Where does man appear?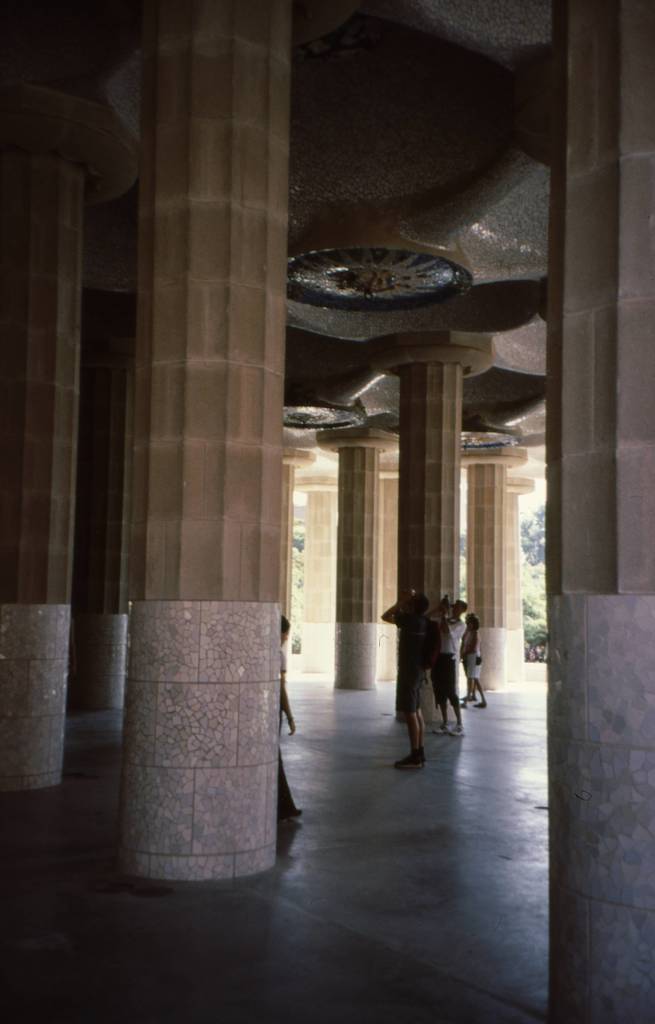
Appears at box(272, 613, 307, 822).
